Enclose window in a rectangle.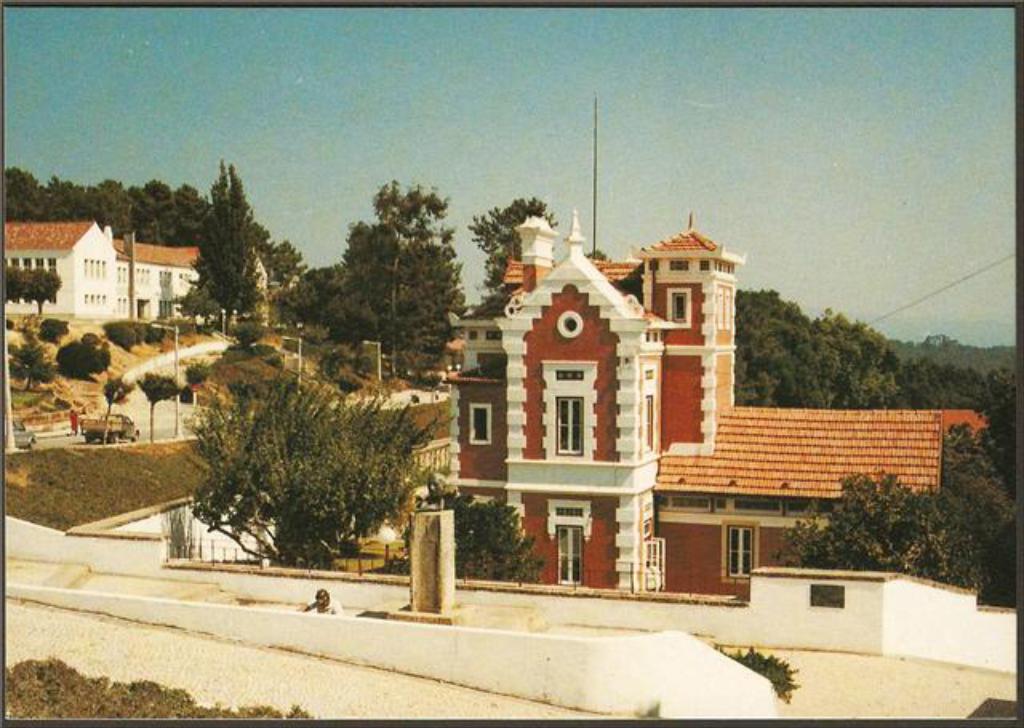
<box>37,254,40,270</box>.
